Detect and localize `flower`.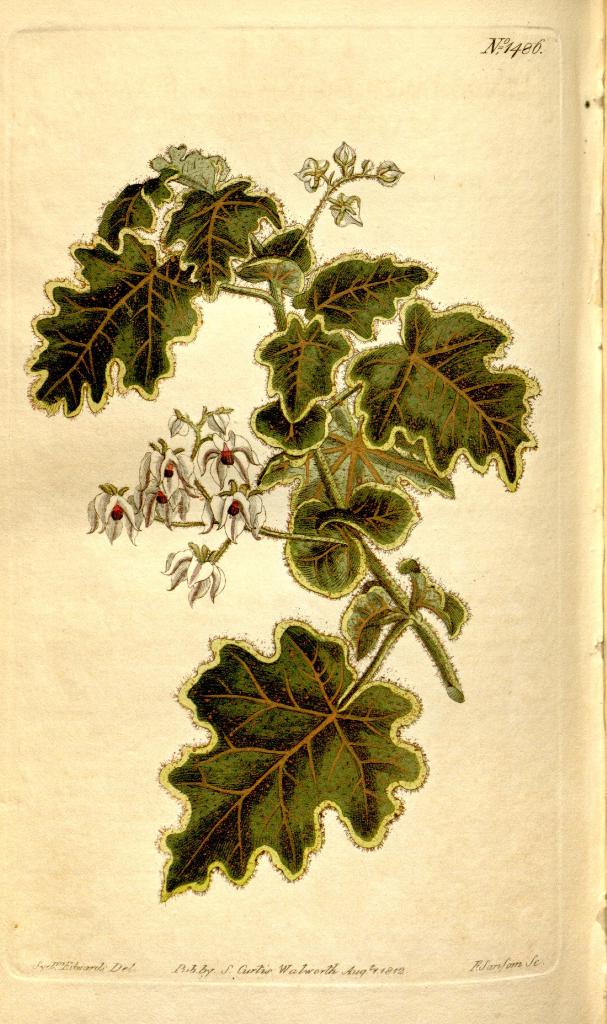
Localized at (323, 189, 369, 225).
